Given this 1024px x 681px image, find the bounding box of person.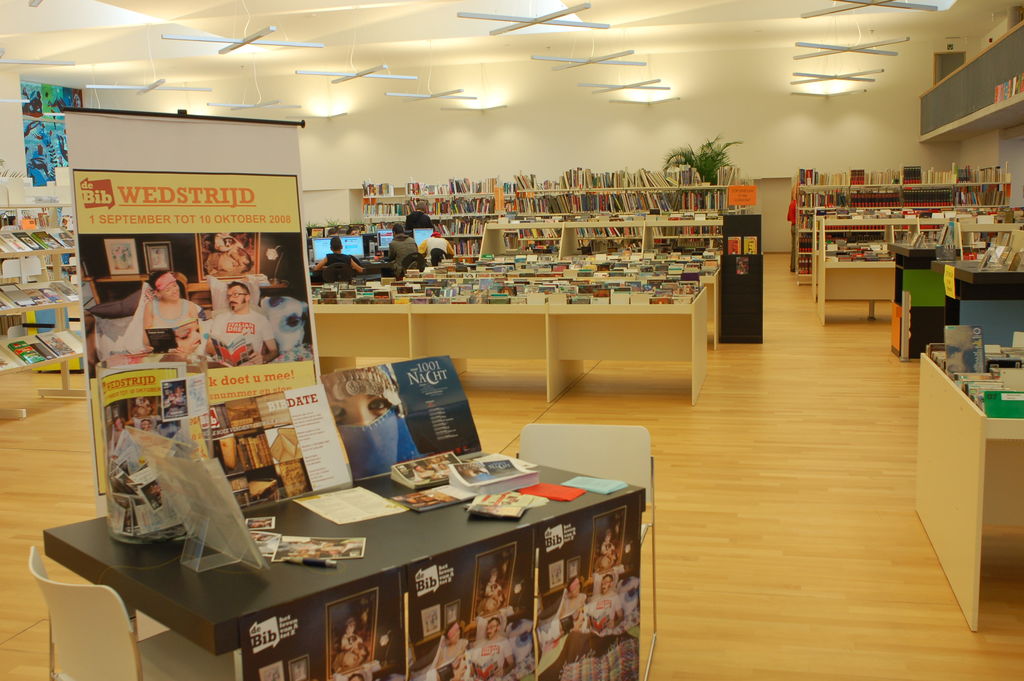
340, 621, 367, 668.
